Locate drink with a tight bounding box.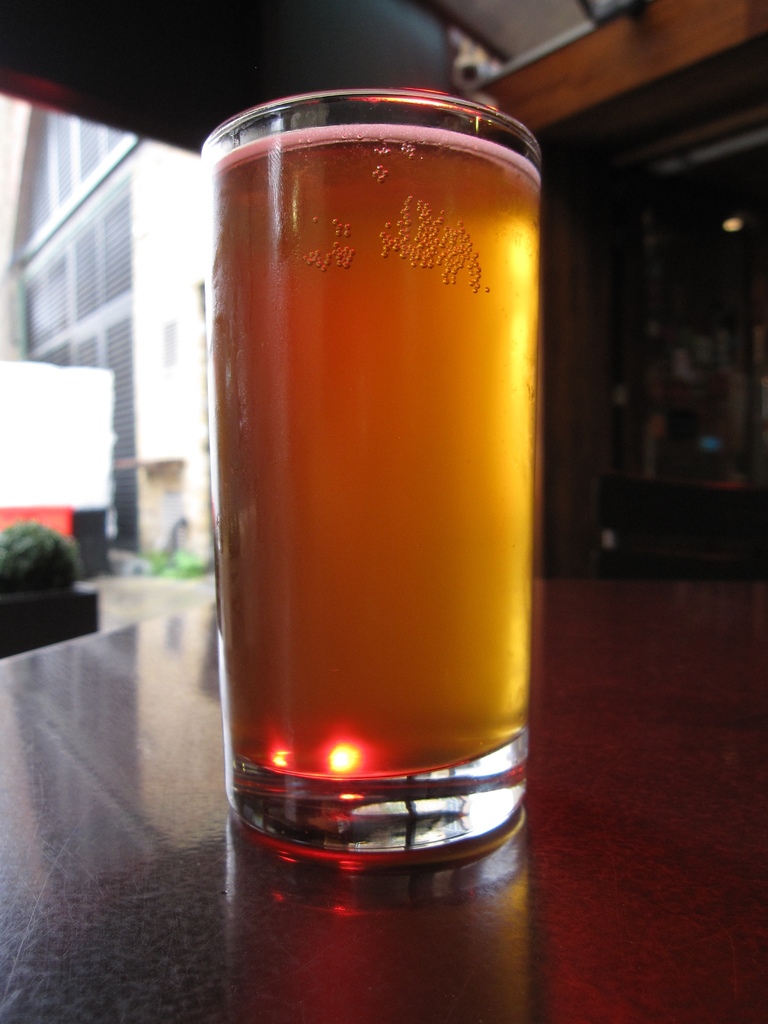
{"x1": 207, "y1": 121, "x2": 529, "y2": 782}.
